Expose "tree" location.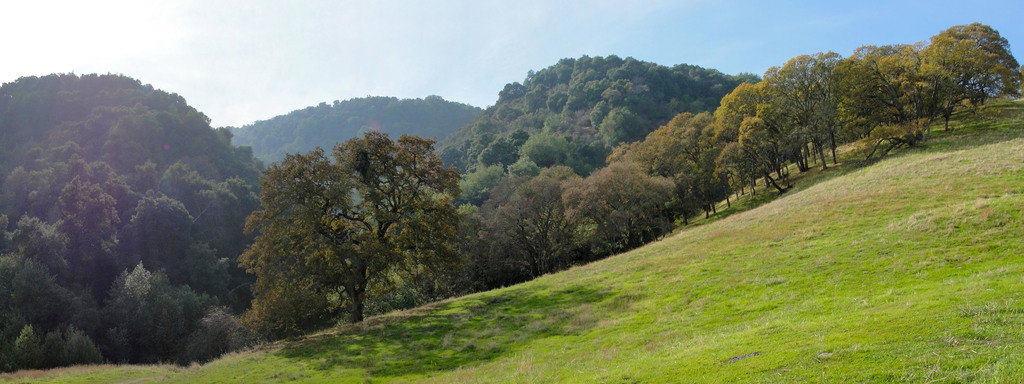
Exposed at bbox(272, 85, 458, 126).
